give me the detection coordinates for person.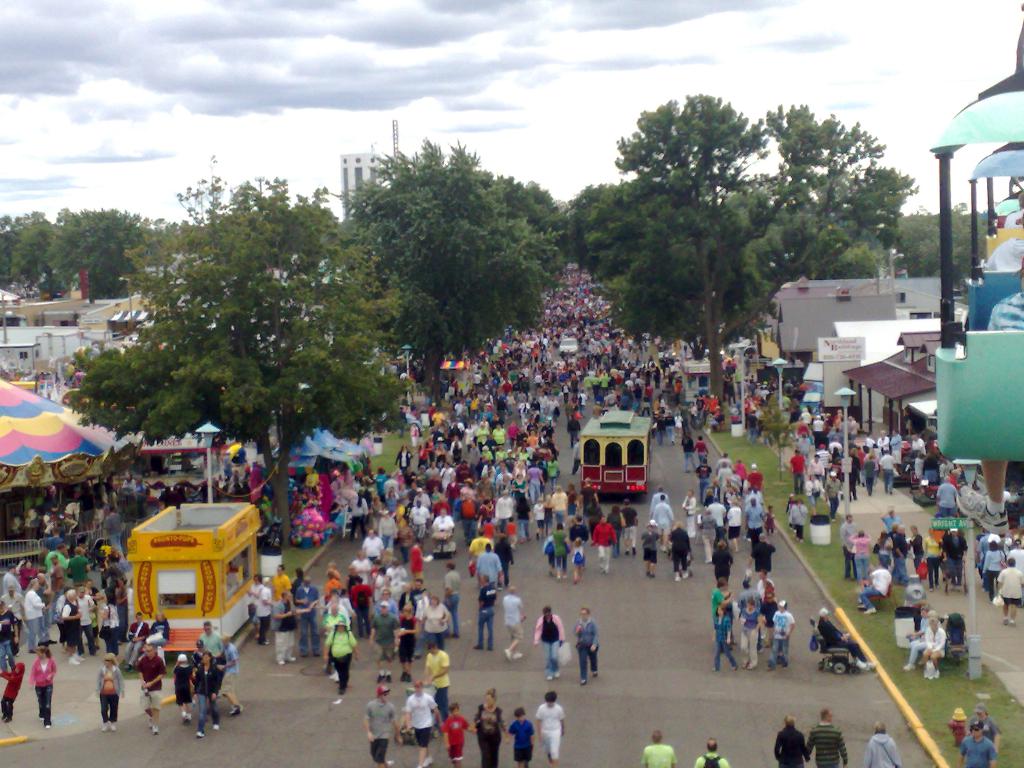
box=[695, 738, 730, 767].
